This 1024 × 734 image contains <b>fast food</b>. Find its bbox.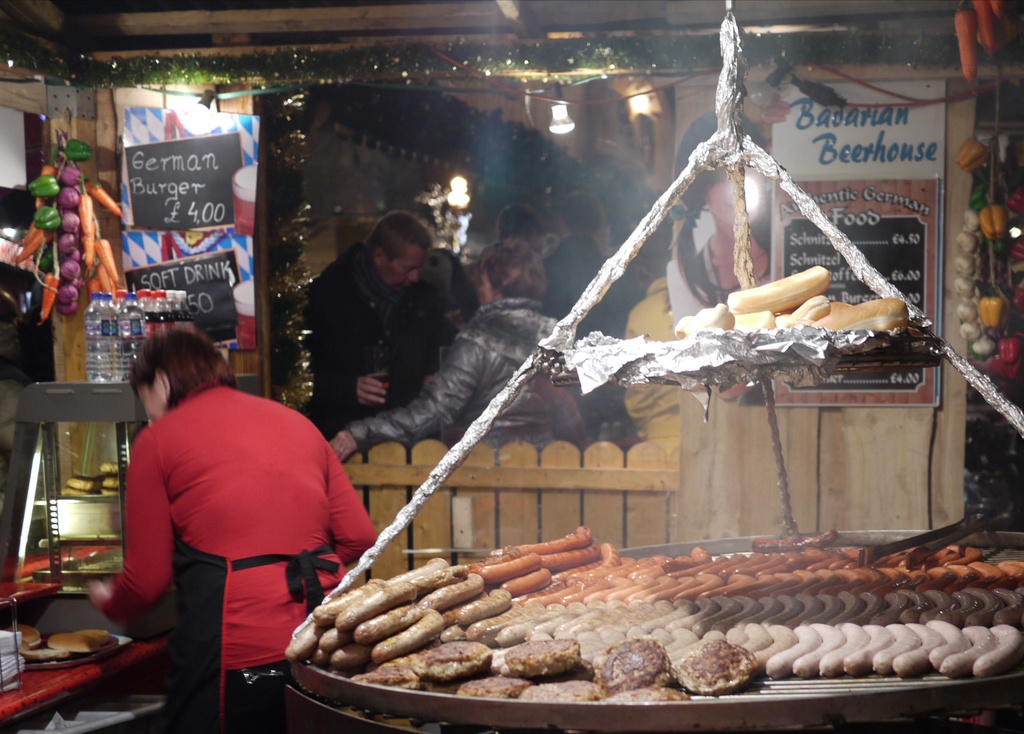
(left=104, top=463, right=125, bottom=476).
